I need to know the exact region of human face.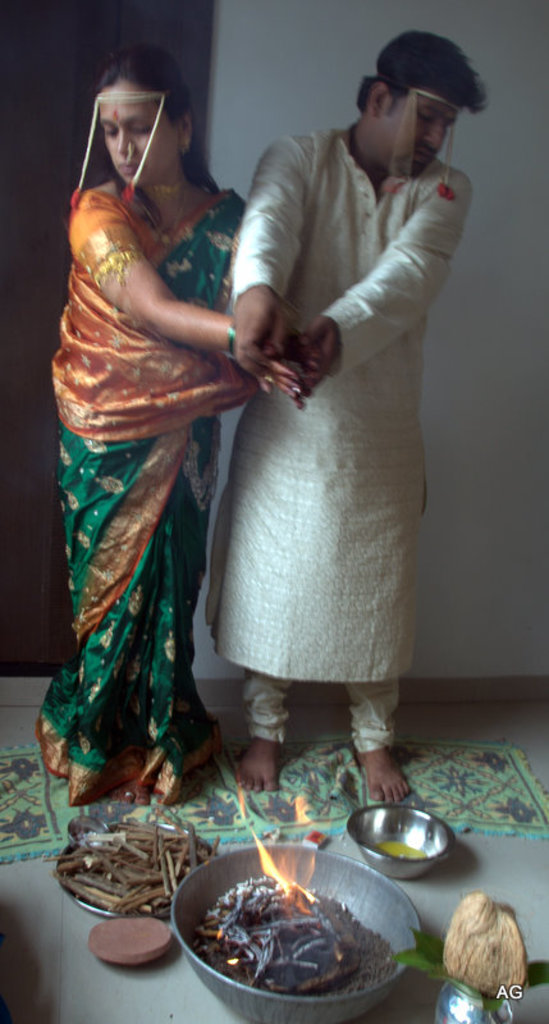
Region: box(388, 88, 462, 178).
